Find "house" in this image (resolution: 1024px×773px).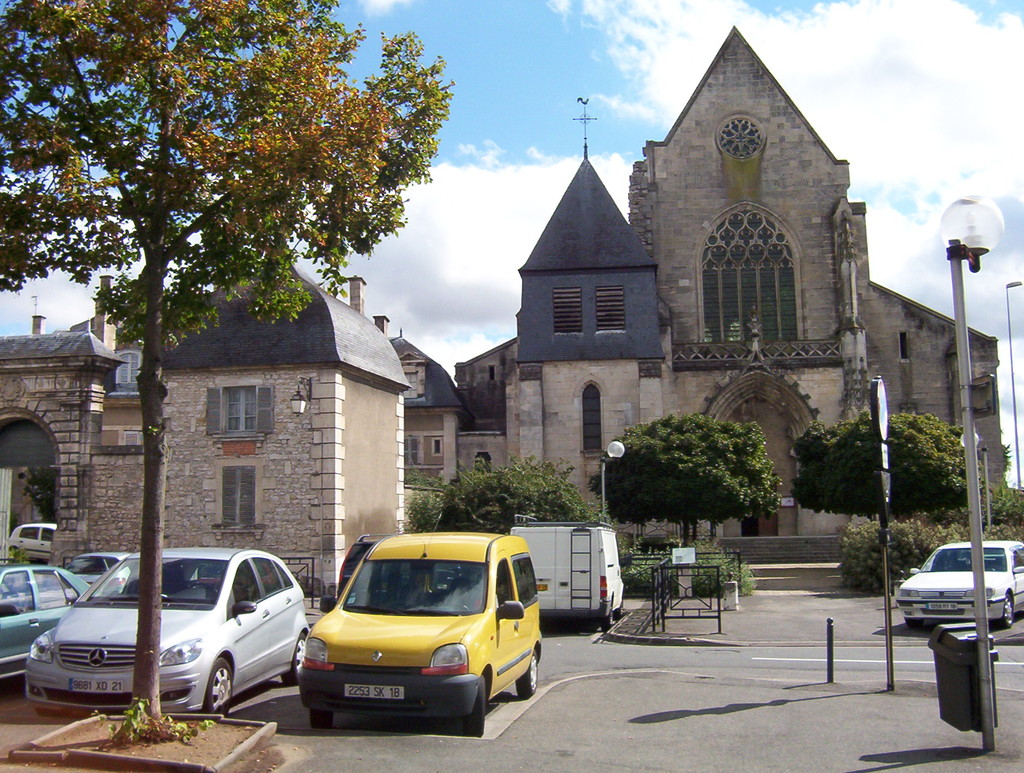
6:329:104:581.
